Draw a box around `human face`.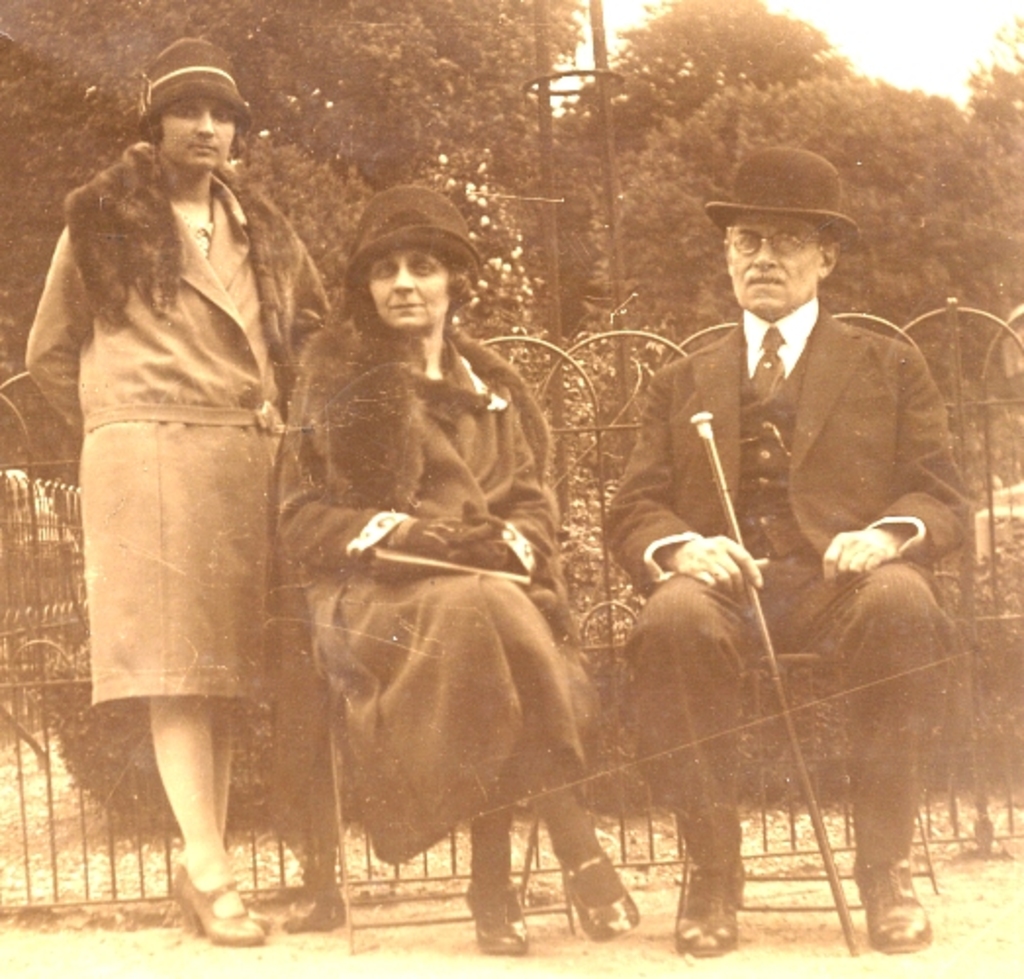
732, 217, 820, 313.
